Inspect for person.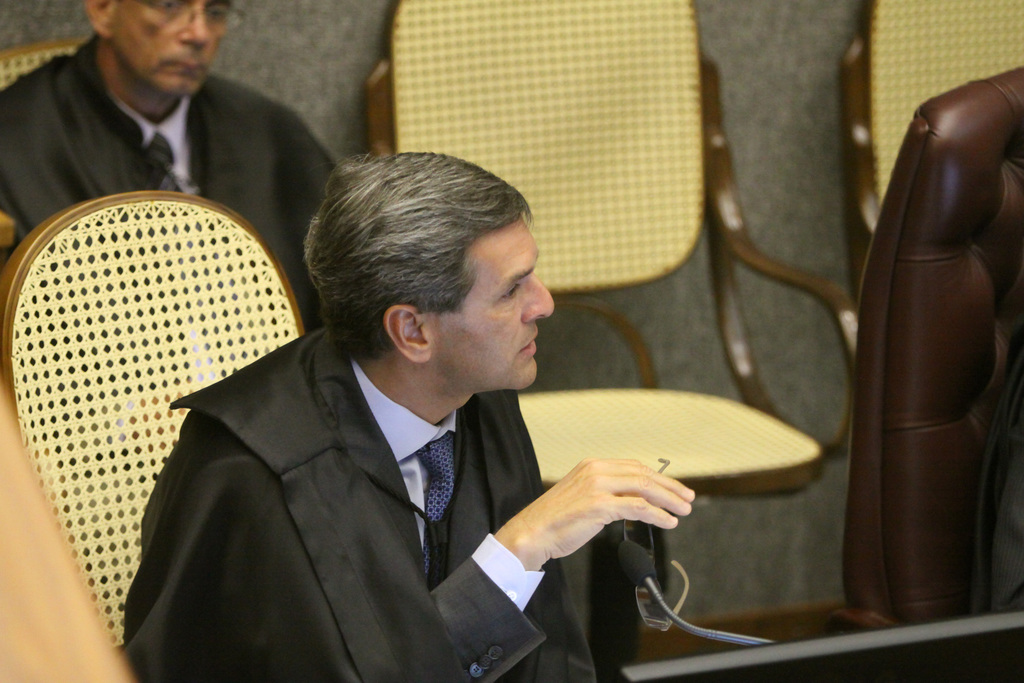
Inspection: x1=0, y1=0, x2=324, y2=327.
